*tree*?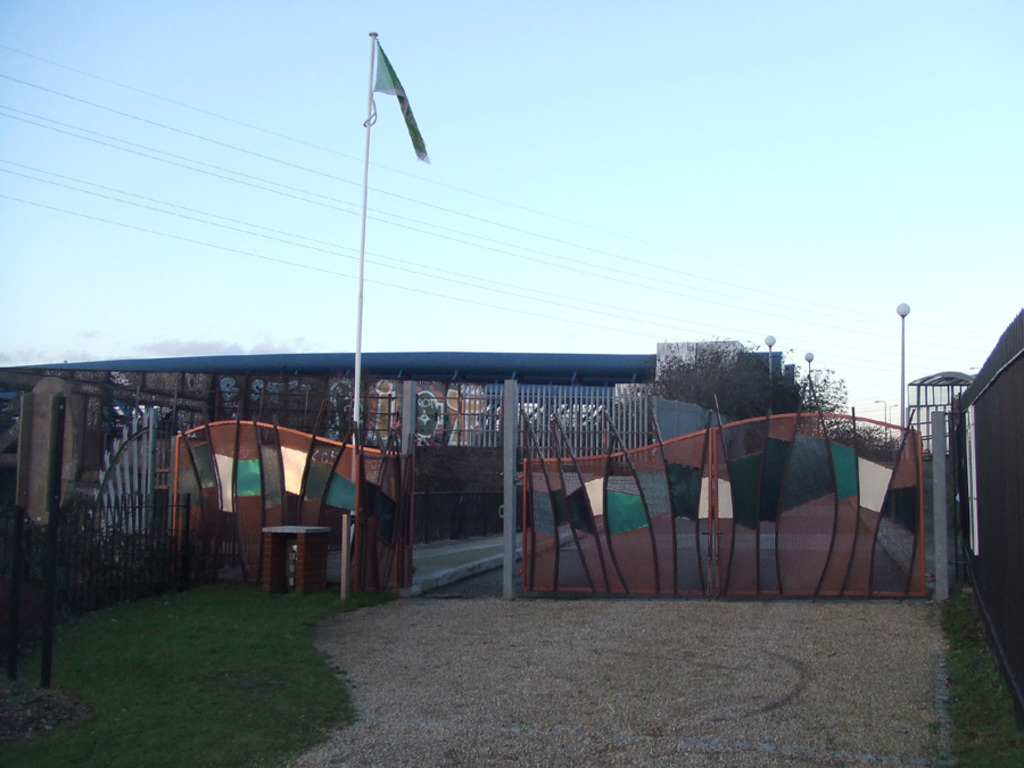
crop(667, 347, 816, 413)
